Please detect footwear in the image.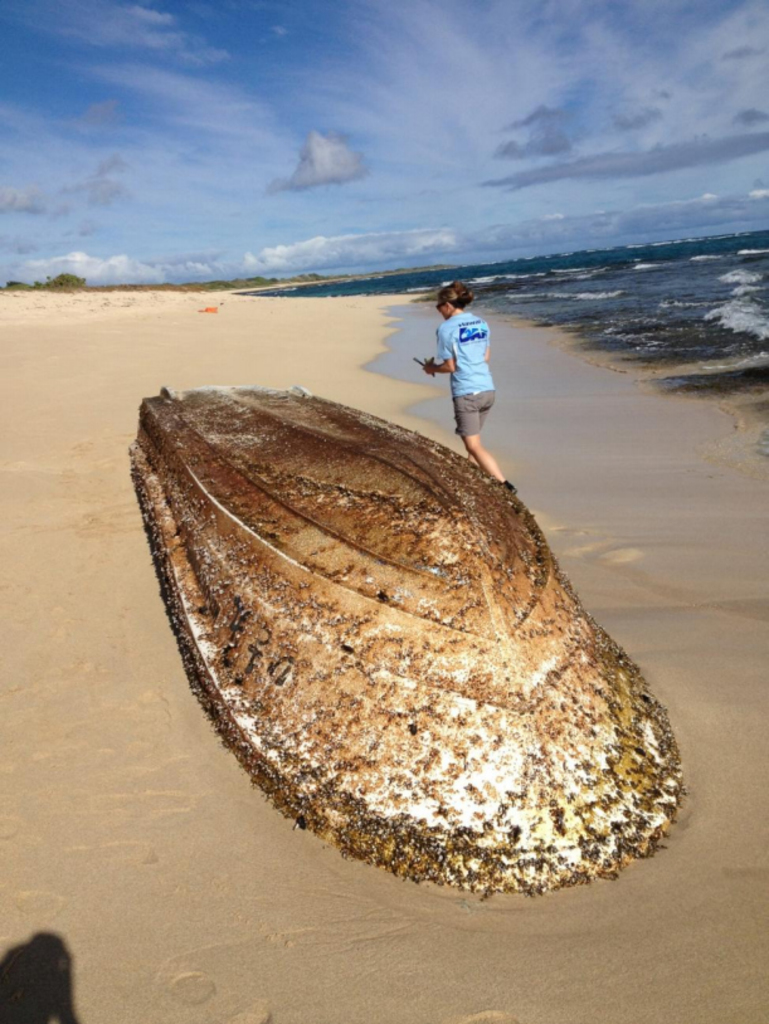
<box>505,478,515,491</box>.
